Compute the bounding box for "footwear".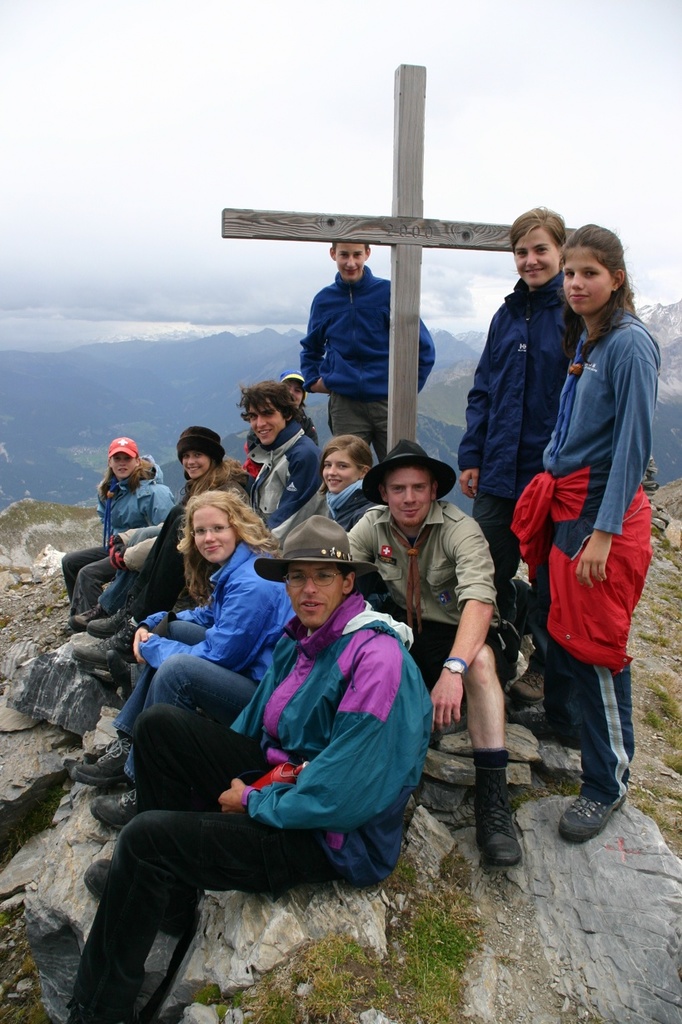
pyautogui.locateOnScreen(71, 744, 161, 795).
